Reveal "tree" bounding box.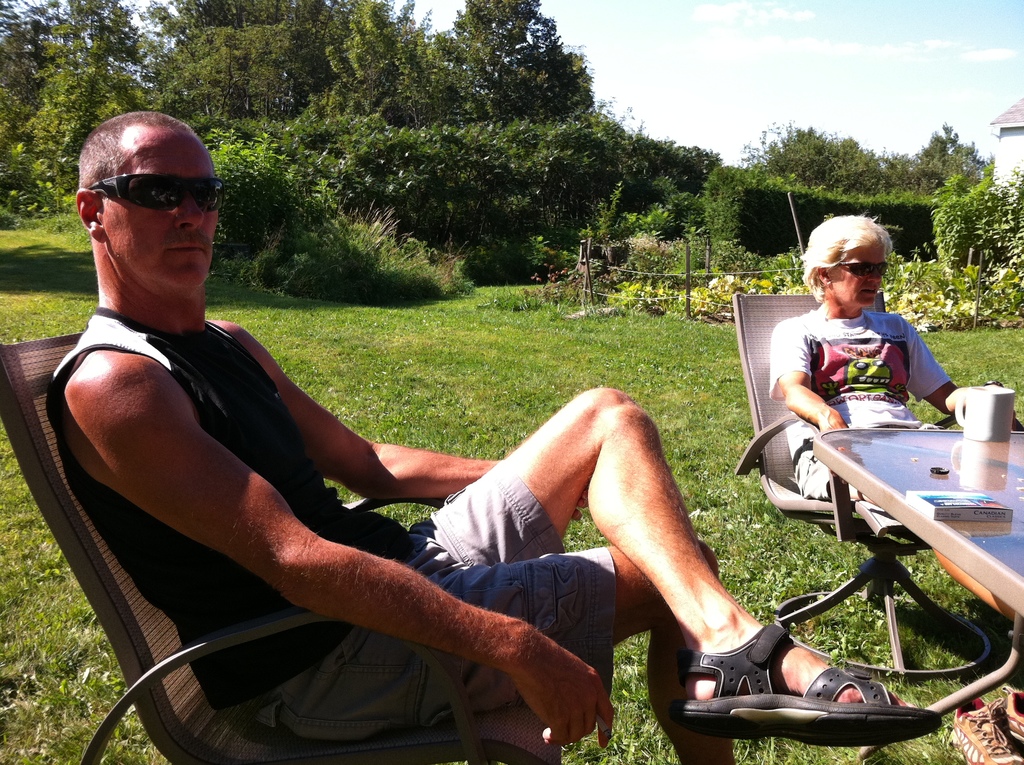
Revealed: x1=4, y1=0, x2=159, y2=218.
